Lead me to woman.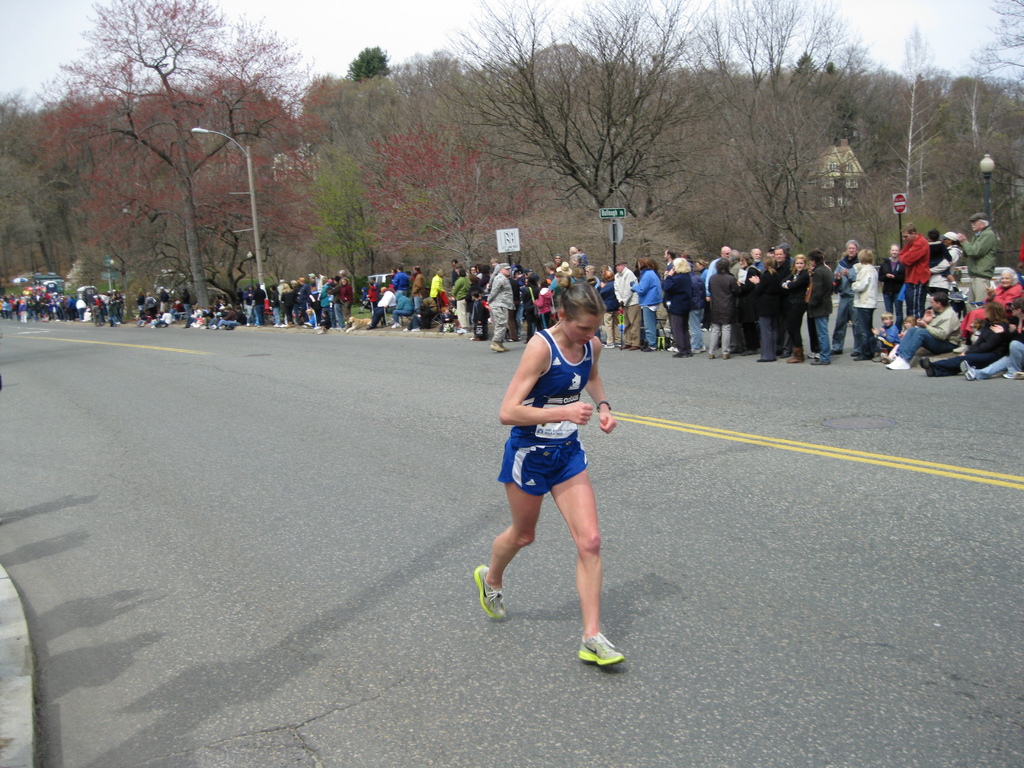
Lead to [732, 251, 765, 355].
